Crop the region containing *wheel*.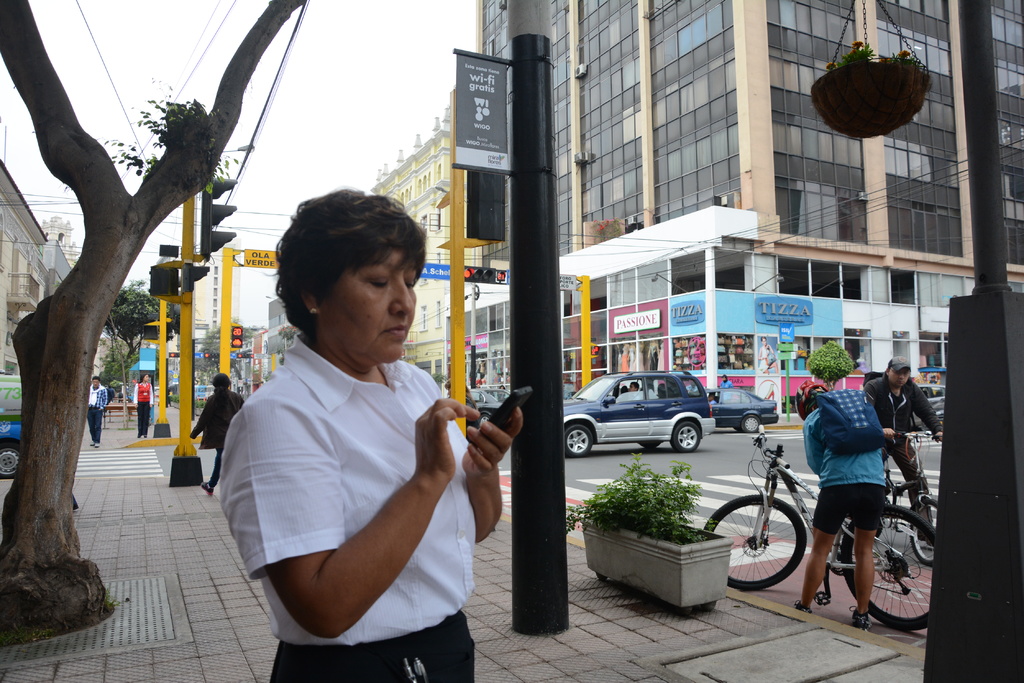
Crop region: [x1=569, y1=422, x2=595, y2=457].
